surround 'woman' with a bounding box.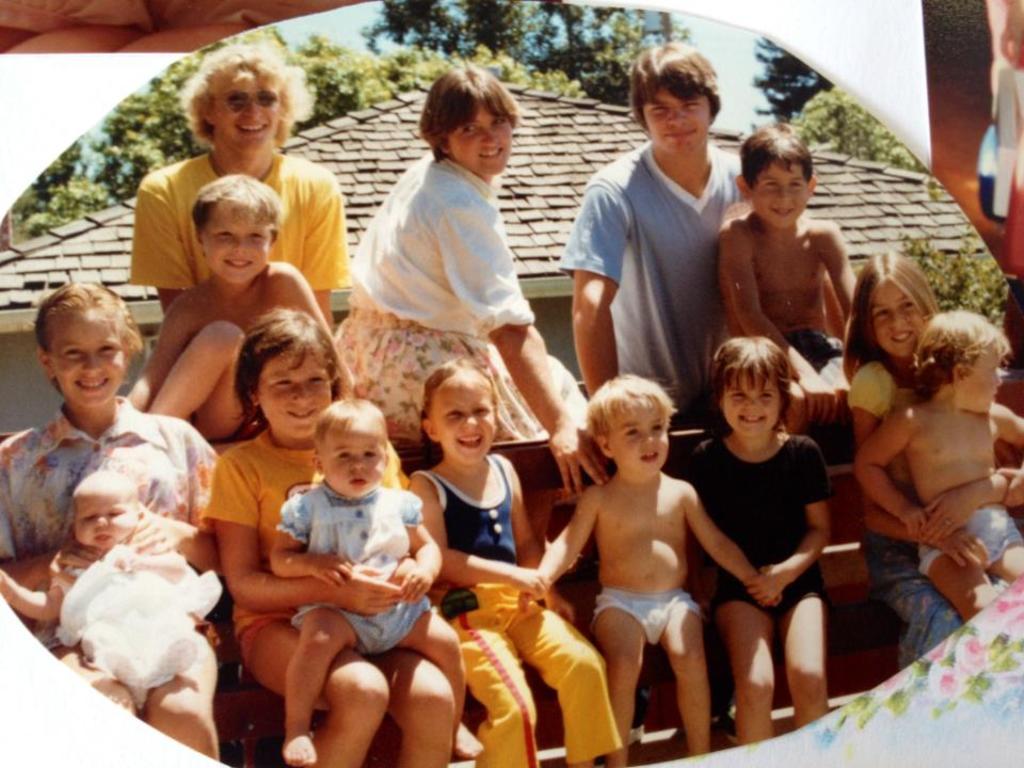
Rect(333, 51, 595, 494).
